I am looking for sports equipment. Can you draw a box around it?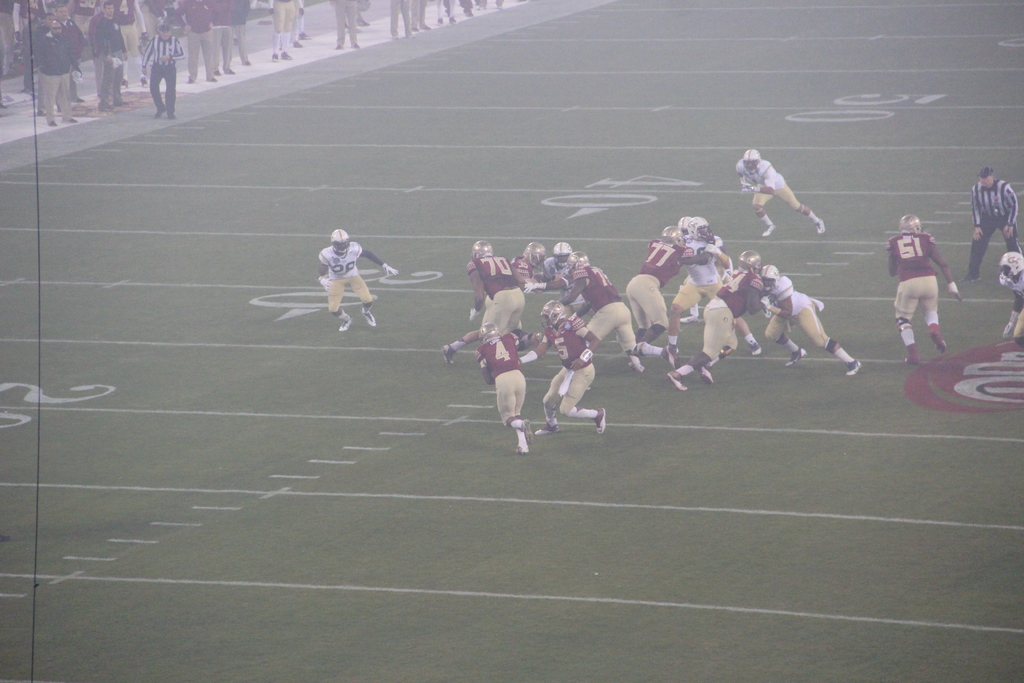
Sure, the bounding box is x1=317, y1=277, x2=332, y2=292.
